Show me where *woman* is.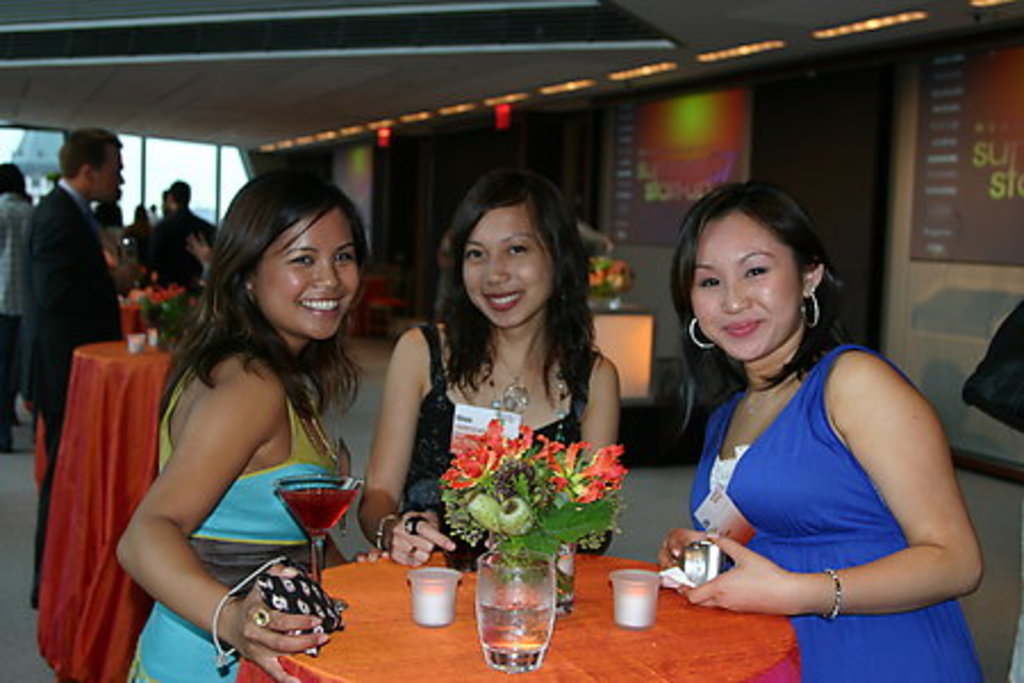
*woman* is at BBox(658, 178, 994, 681).
